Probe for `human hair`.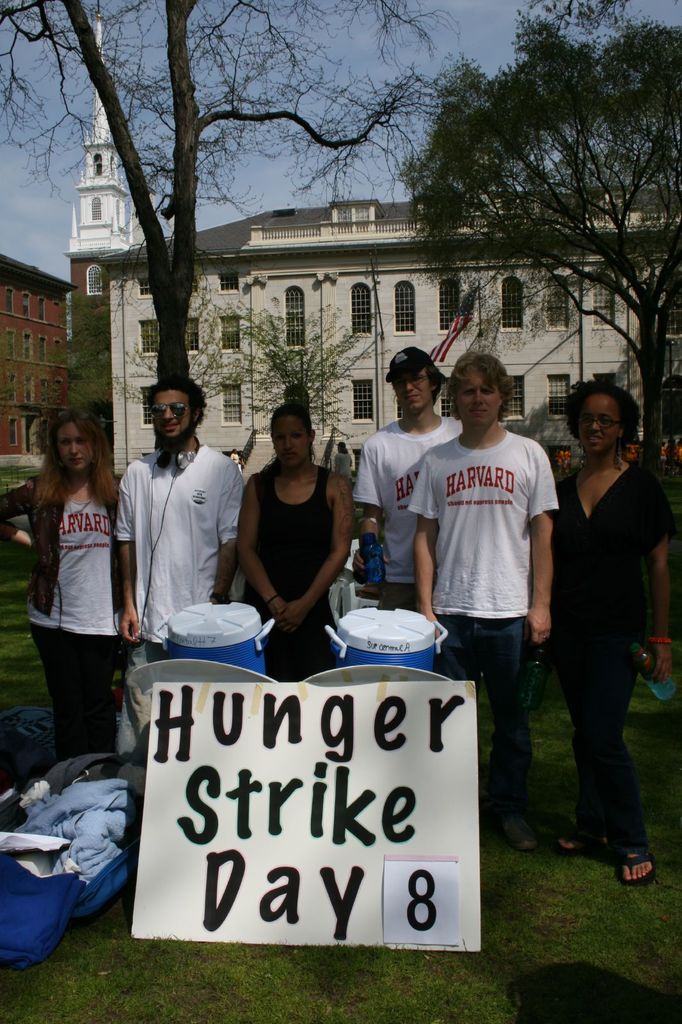
Probe result: 565 379 646 442.
